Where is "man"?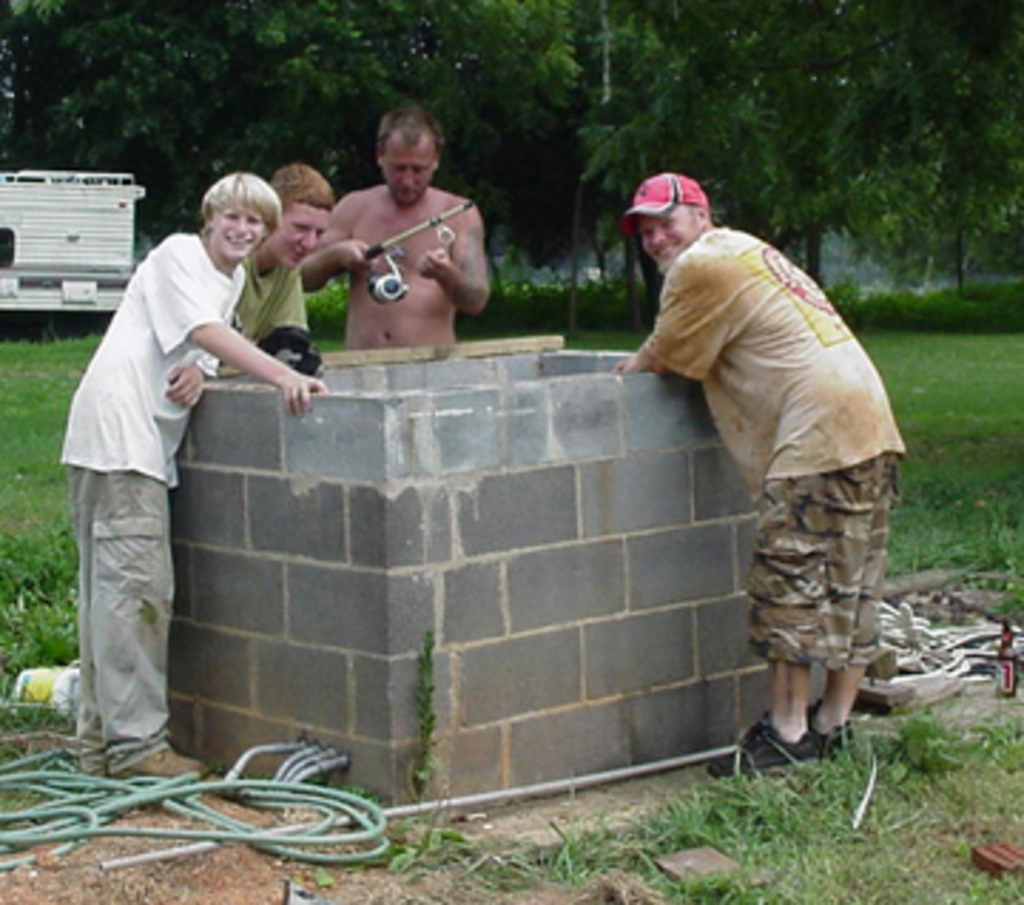
region(48, 159, 256, 794).
